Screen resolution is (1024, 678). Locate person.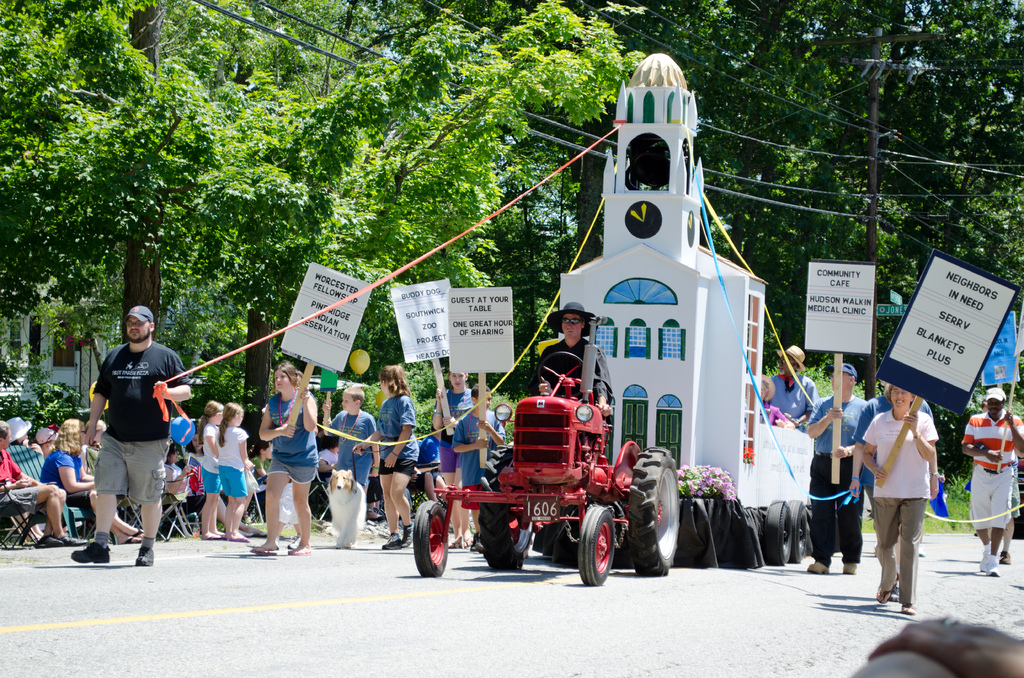
BBox(348, 364, 420, 549).
